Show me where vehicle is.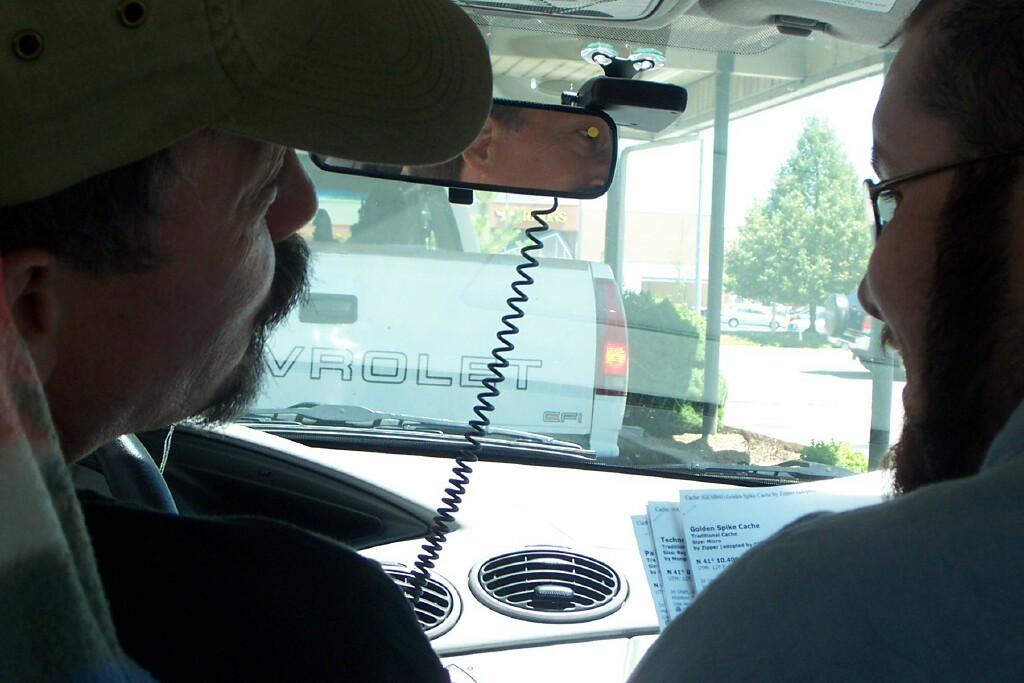
vehicle is at 0:0:922:682.
